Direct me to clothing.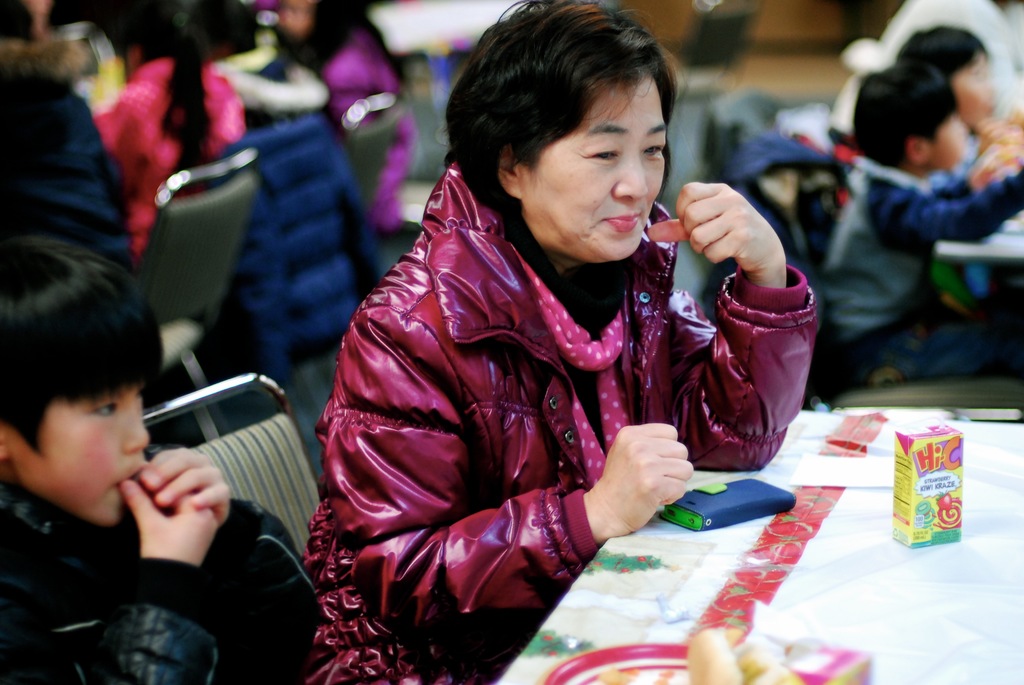
Direction: select_region(0, 478, 320, 684).
